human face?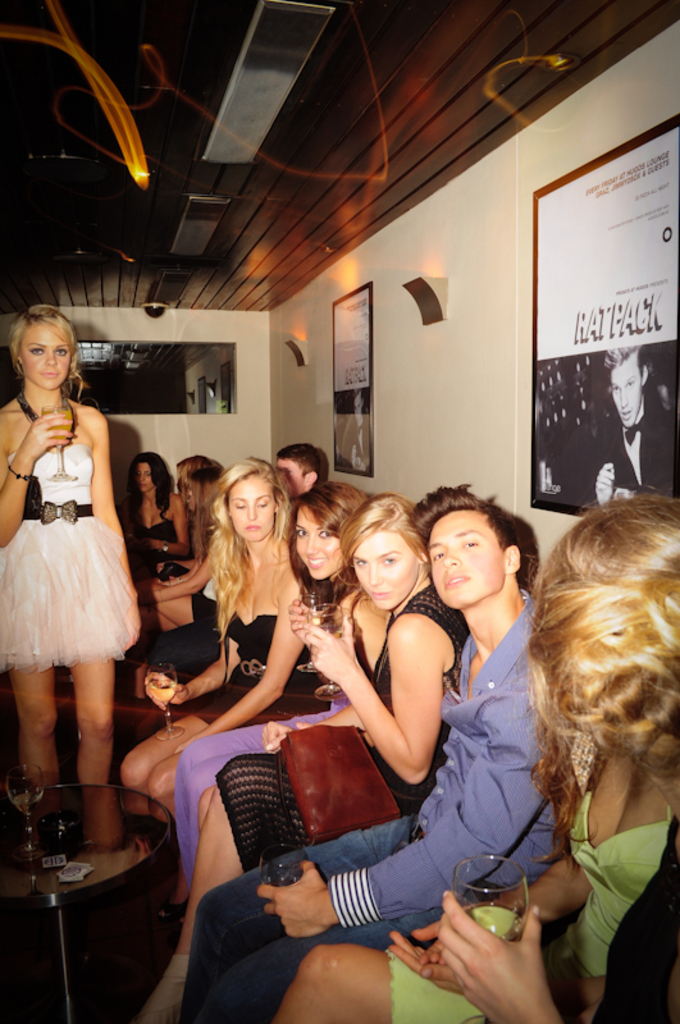
(left=426, top=511, right=505, bottom=612)
